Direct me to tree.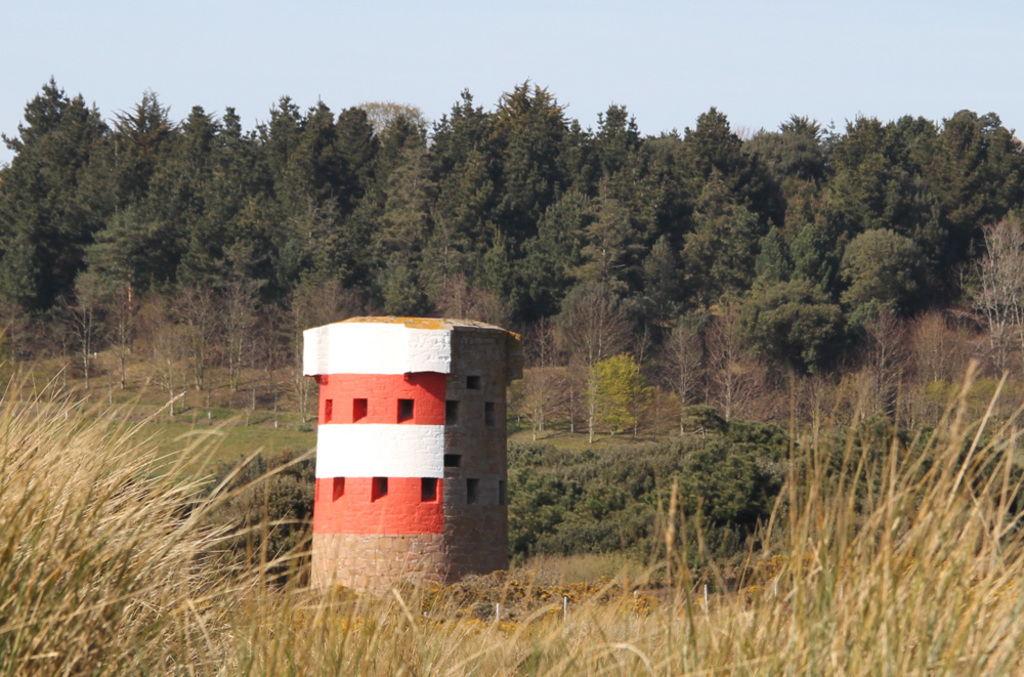
Direction: box(792, 146, 825, 221).
